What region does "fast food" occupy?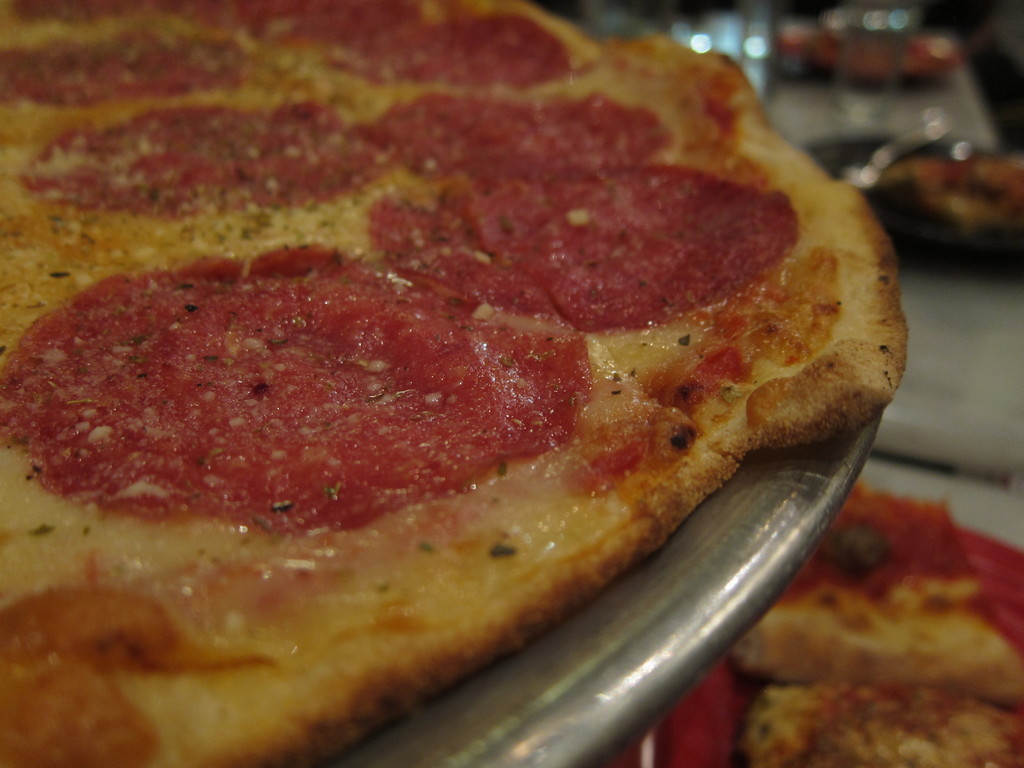
Rect(743, 682, 1023, 767).
